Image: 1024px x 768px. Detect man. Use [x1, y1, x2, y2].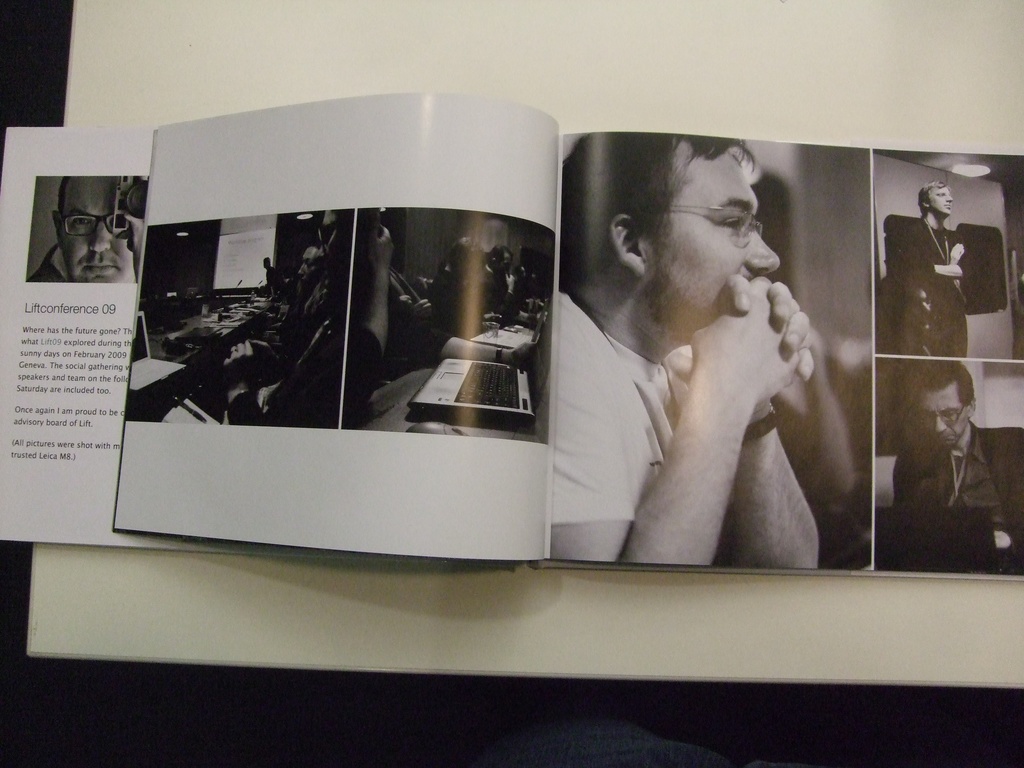
[892, 360, 1023, 576].
